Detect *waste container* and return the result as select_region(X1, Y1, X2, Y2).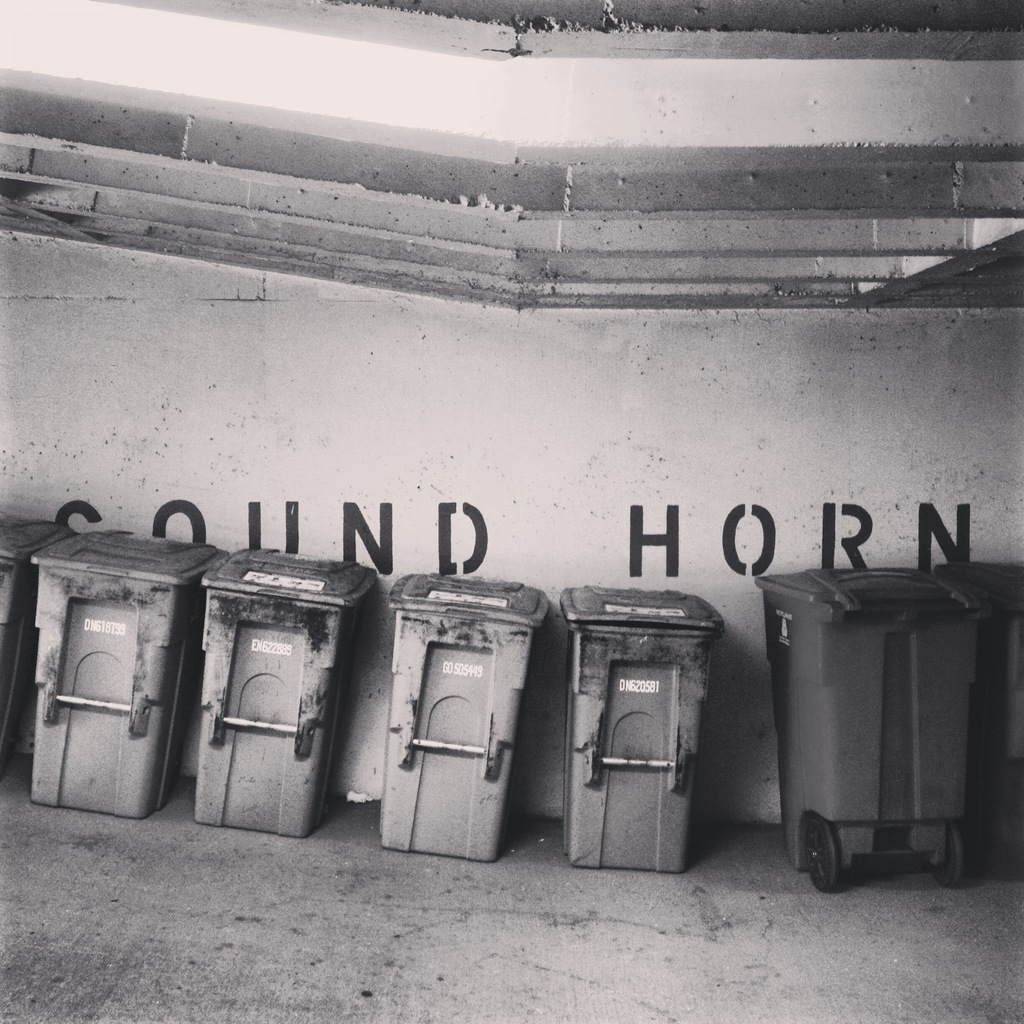
select_region(362, 564, 529, 870).
